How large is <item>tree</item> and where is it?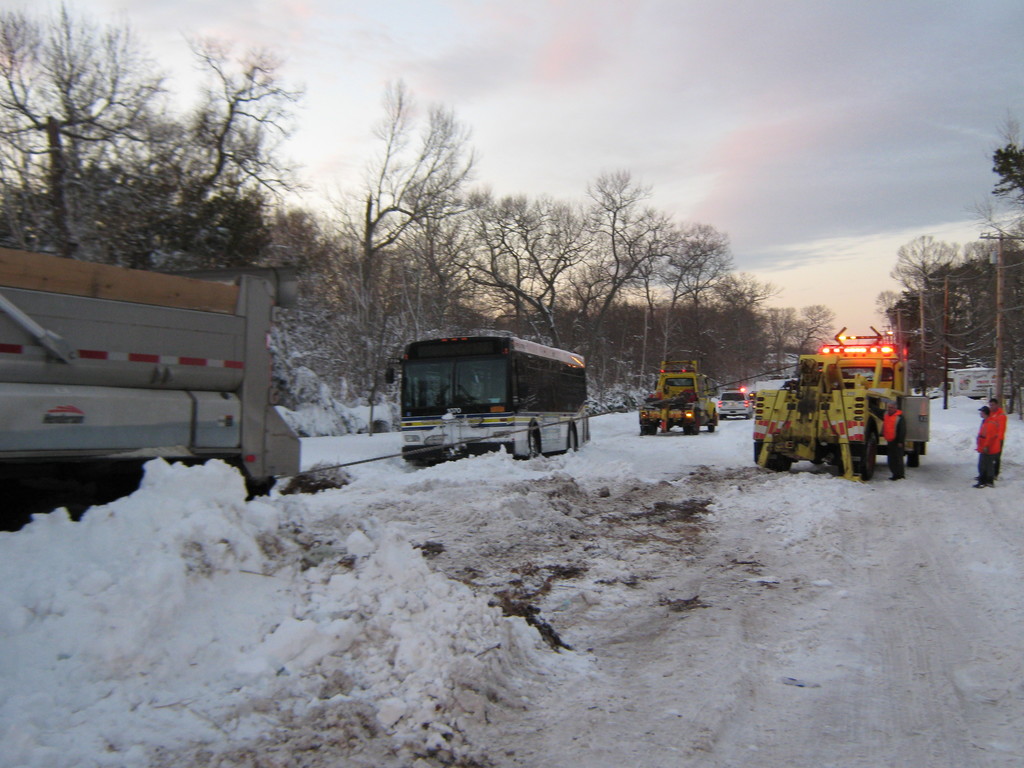
Bounding box: l=877, t=283, r=918, b=331.
